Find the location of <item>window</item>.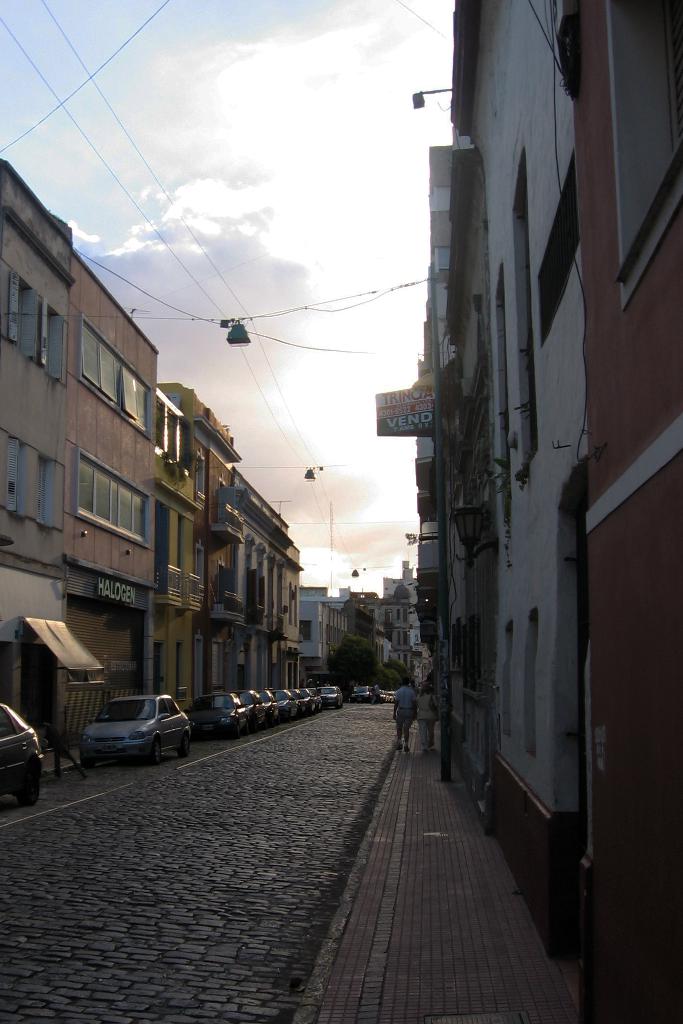
Location: bbox(519, 605, 540, 761).
